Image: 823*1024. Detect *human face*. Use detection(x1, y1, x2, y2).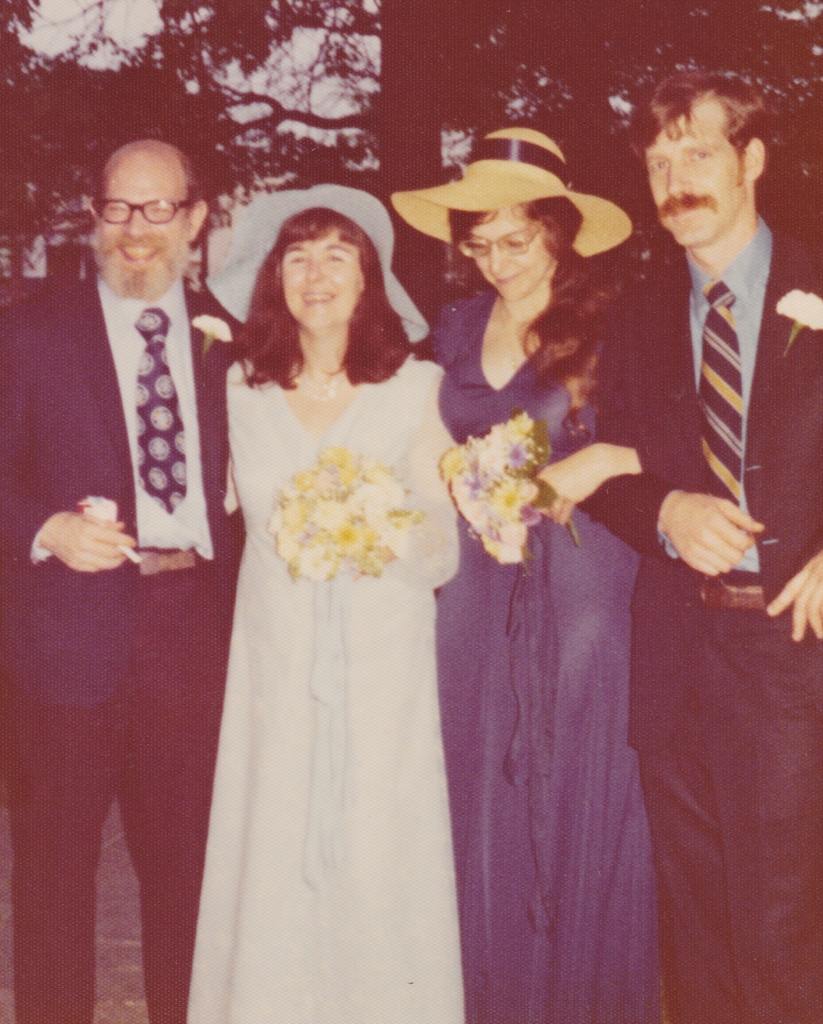
detection(97, 162, 186, 290).
